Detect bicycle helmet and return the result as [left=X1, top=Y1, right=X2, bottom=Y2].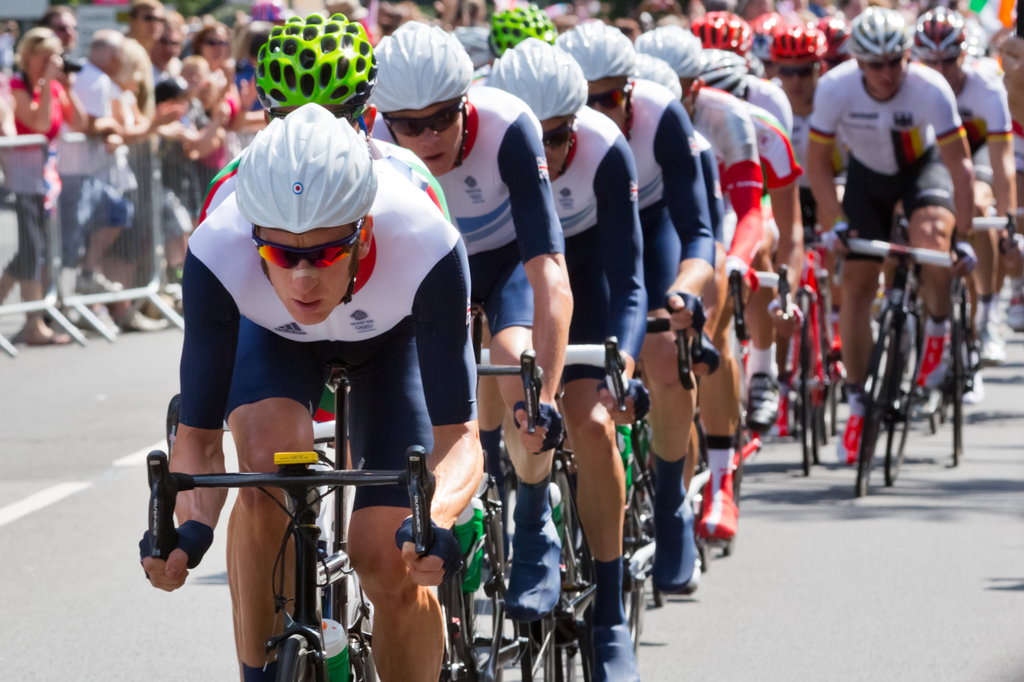
[left=257, top=9, right=383, bottom=115].
